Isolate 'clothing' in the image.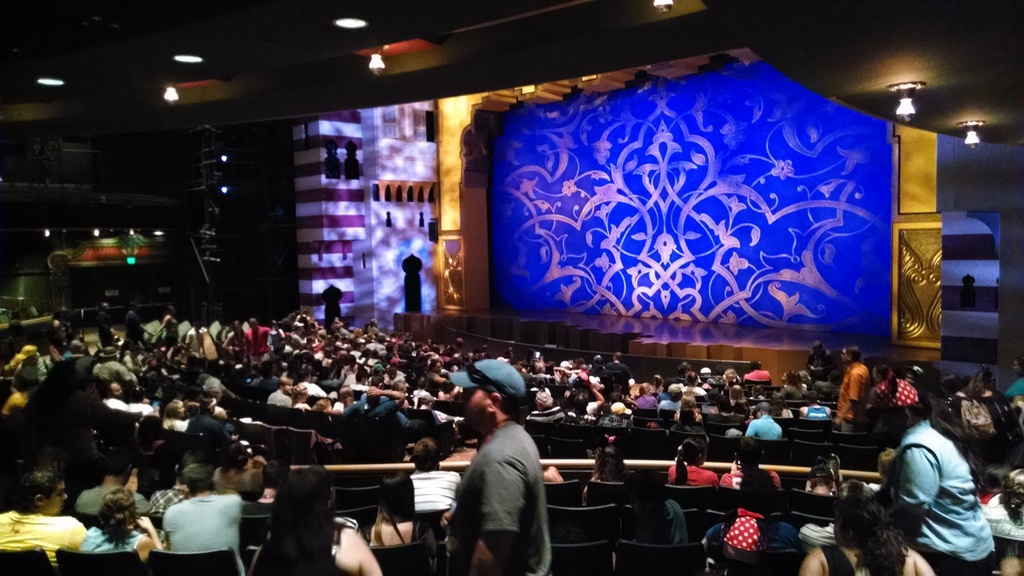
Isolated region: [78,528,149,548].
